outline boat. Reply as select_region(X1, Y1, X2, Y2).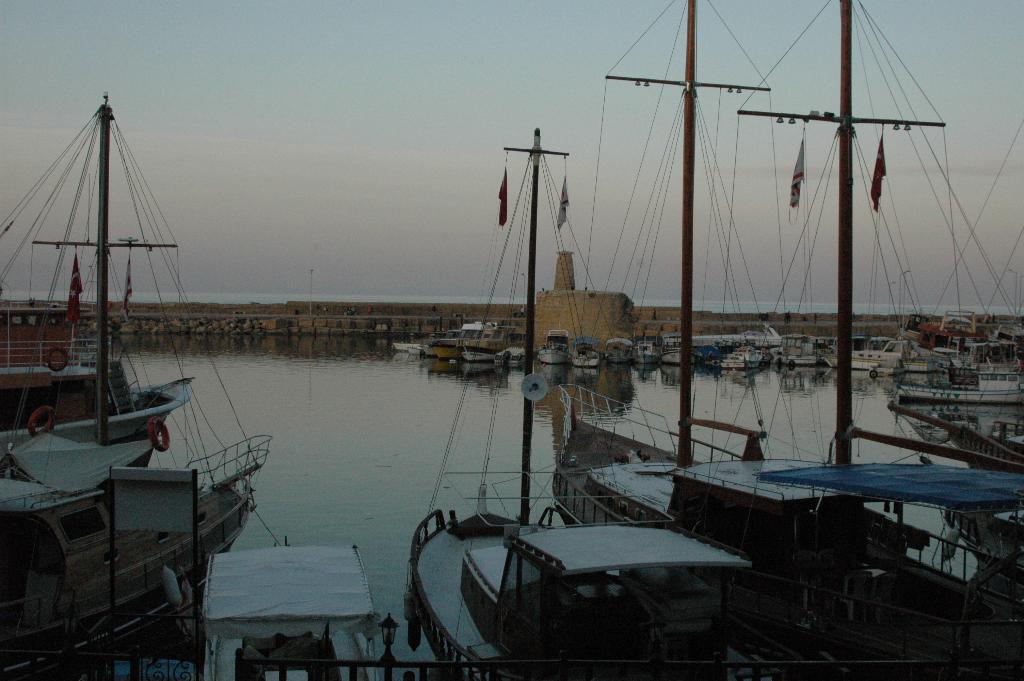
select_region(815, 336, 876, 372).
